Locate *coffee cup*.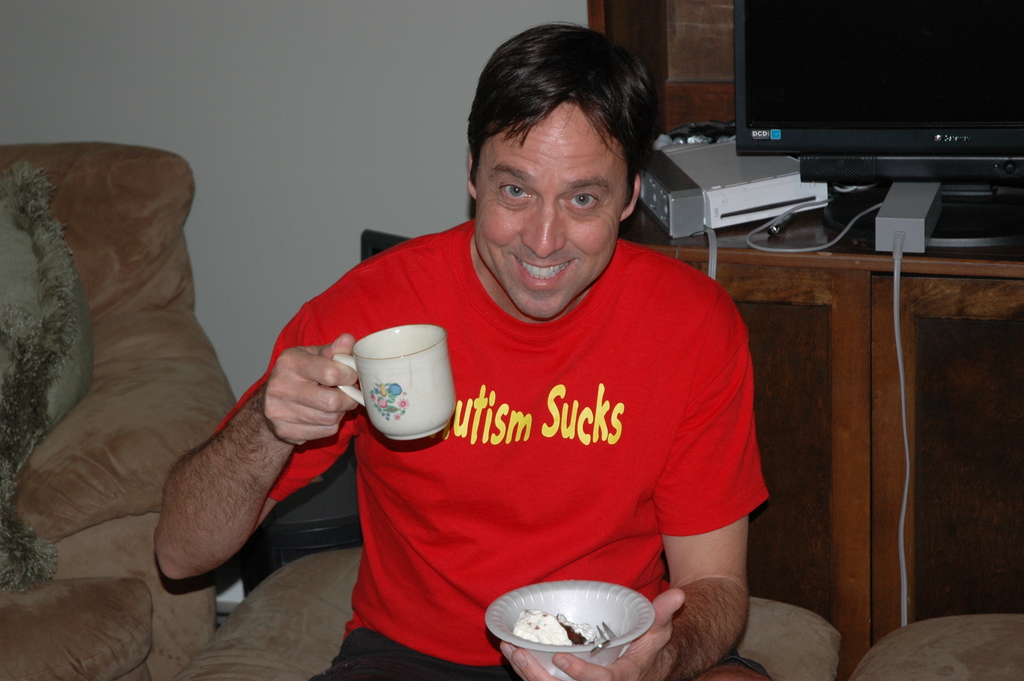
Bounding box: [332, 324, 458, 441].
